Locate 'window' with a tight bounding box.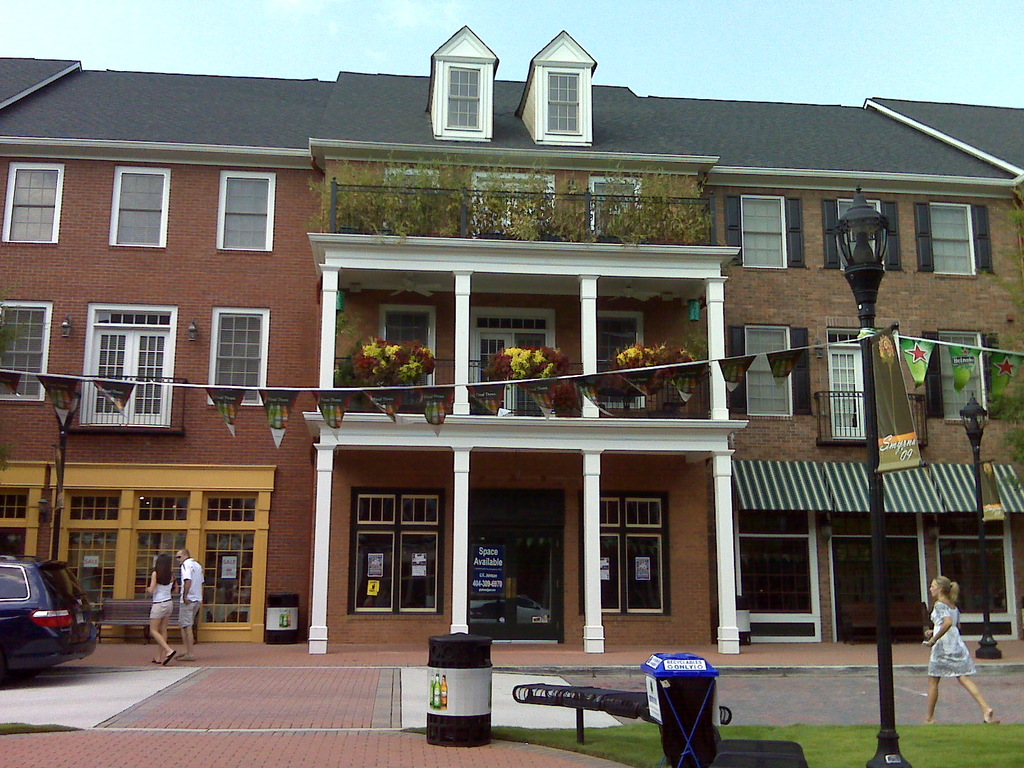
(left=821, top=200, right=908, bottom=274).
